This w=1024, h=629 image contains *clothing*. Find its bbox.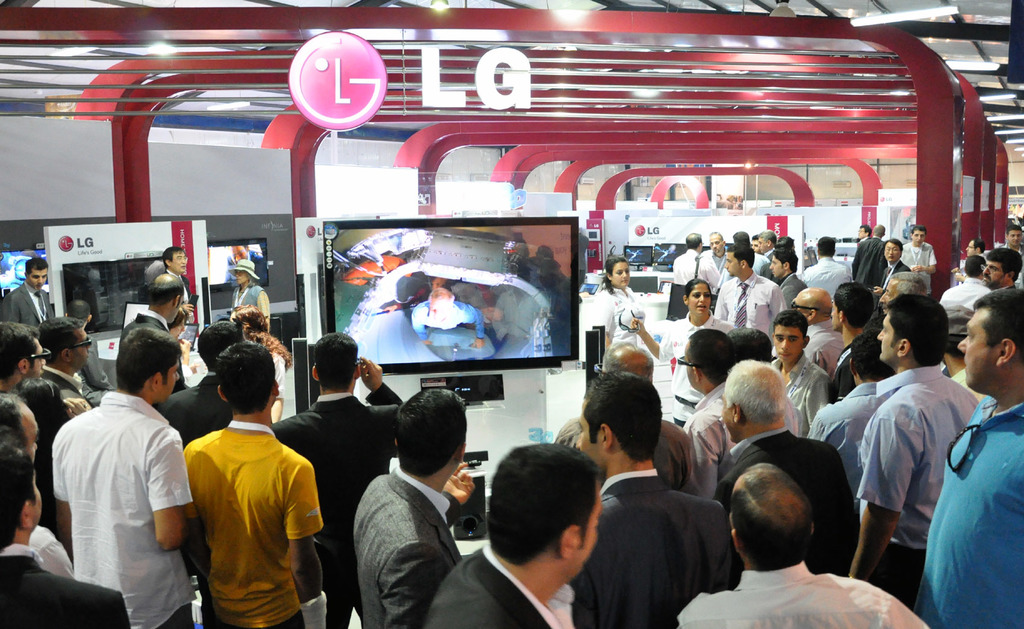
x1=848 y1=233 x2=881 y2=283.
